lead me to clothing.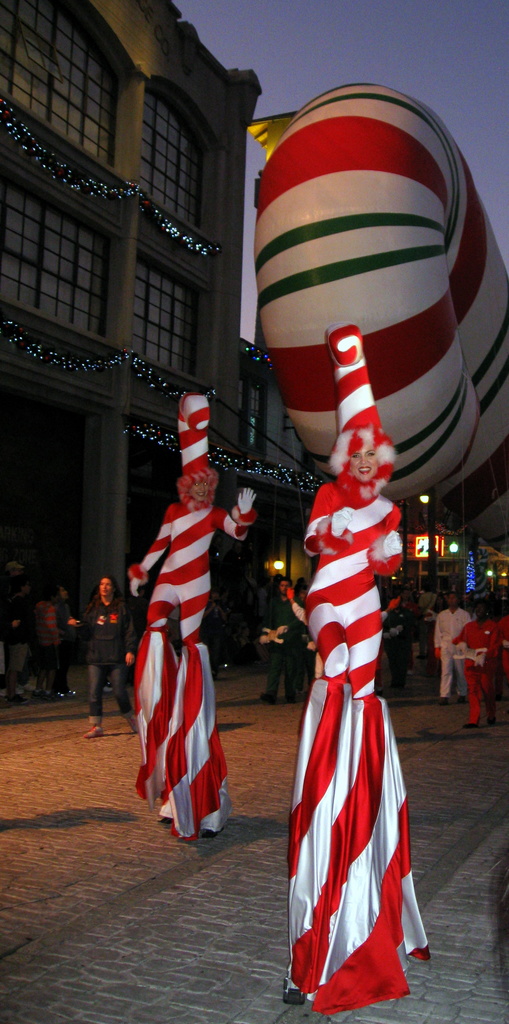
Lead to [453,617,498,719].
